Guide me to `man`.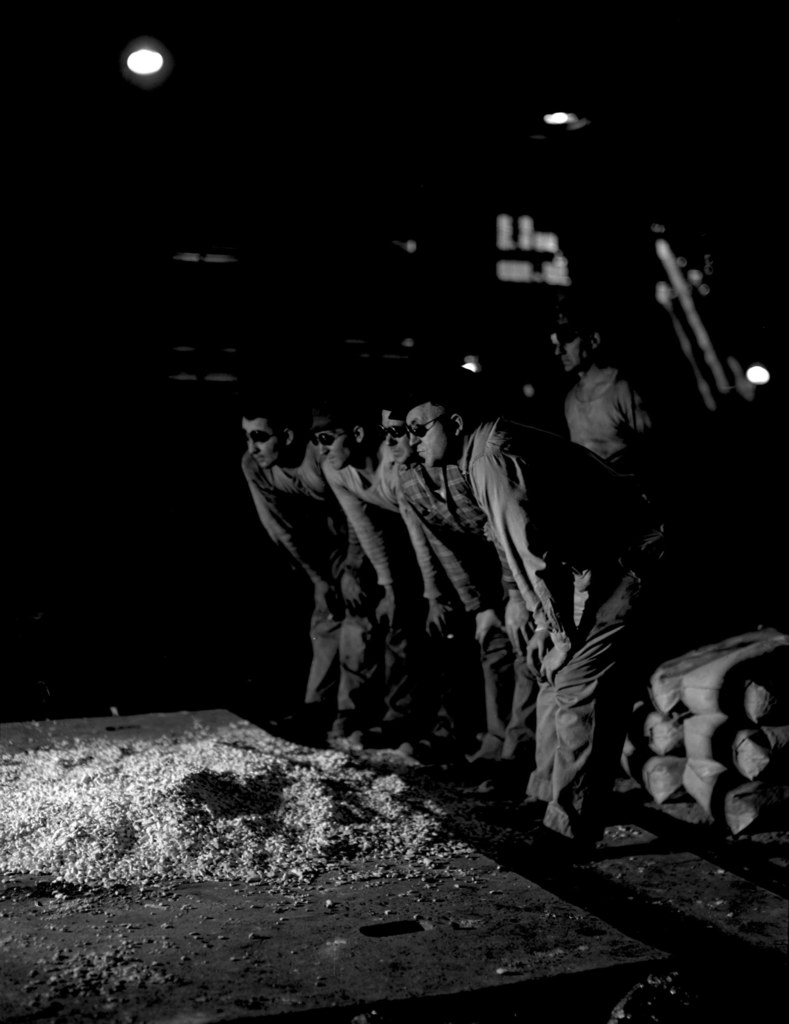
Guidance: {"x1": 239, "y1": 399, "x2": 371, "y2": 744}.
